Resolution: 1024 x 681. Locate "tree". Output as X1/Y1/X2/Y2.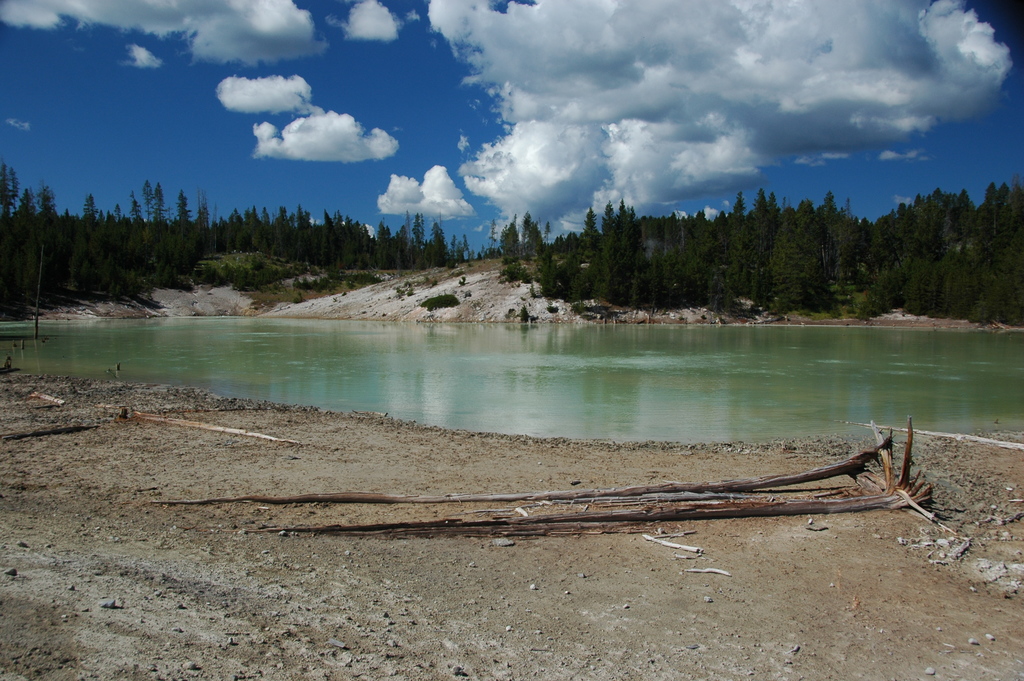
431/229/451/268.
